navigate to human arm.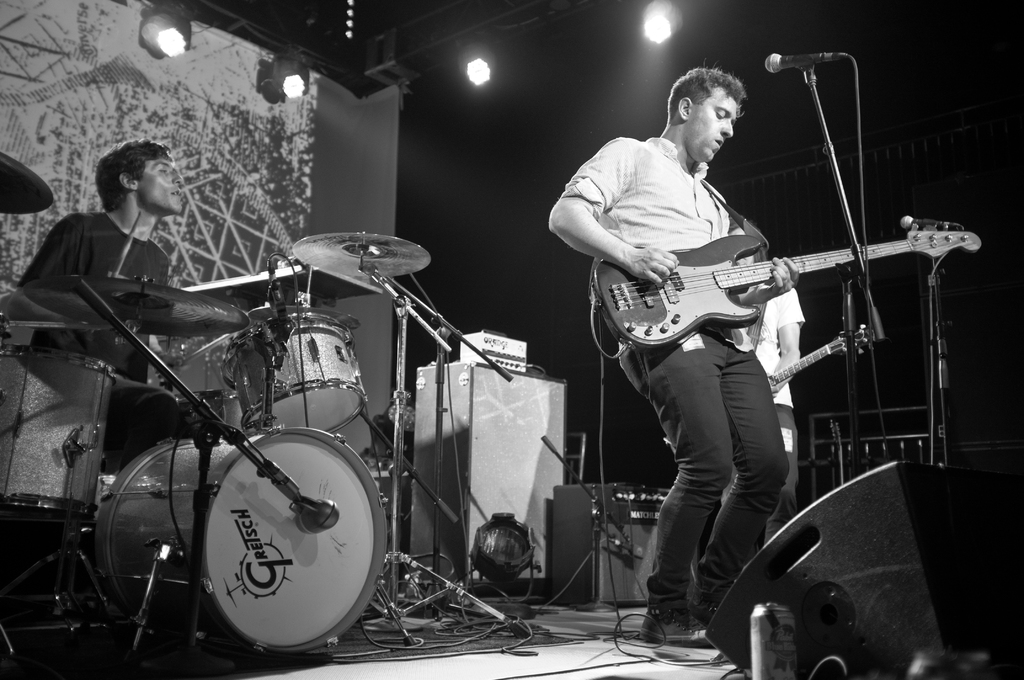
Navigation target: x1=20, y1=241, x2=67, y2=296.
